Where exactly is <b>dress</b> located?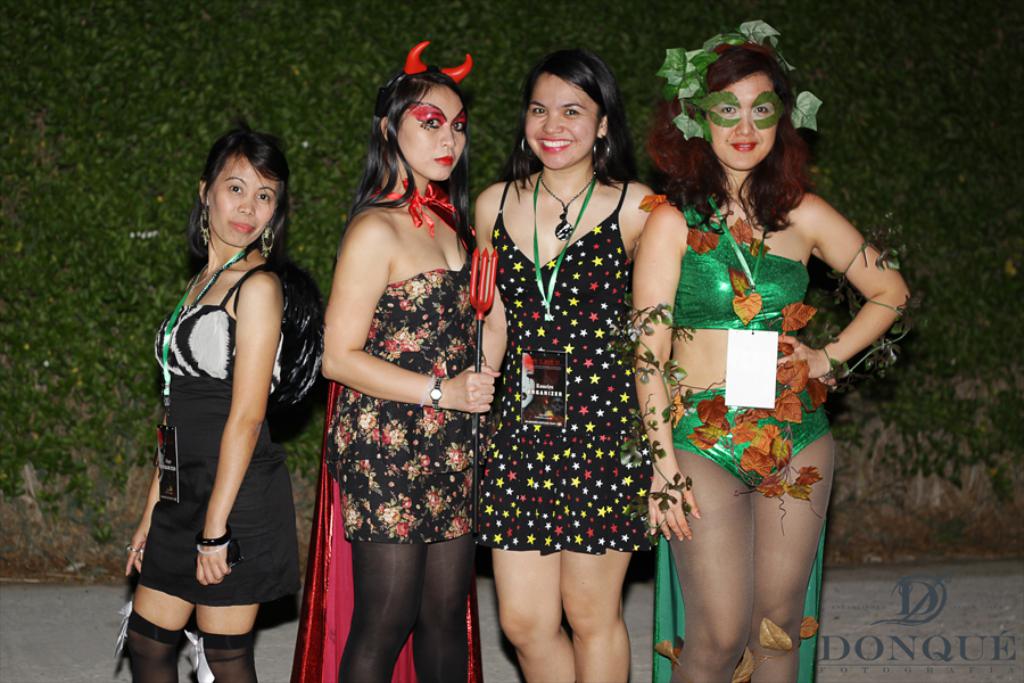
Its bounding box is [134,269,300,606].
